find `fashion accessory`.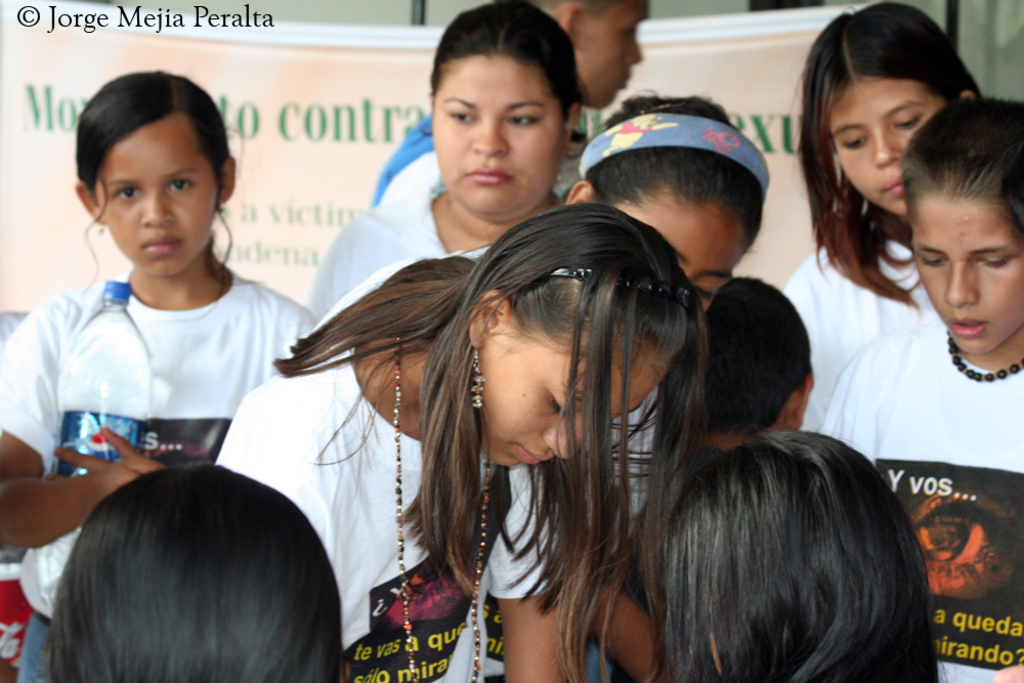
bbox=[397, 323, 486, 682].
